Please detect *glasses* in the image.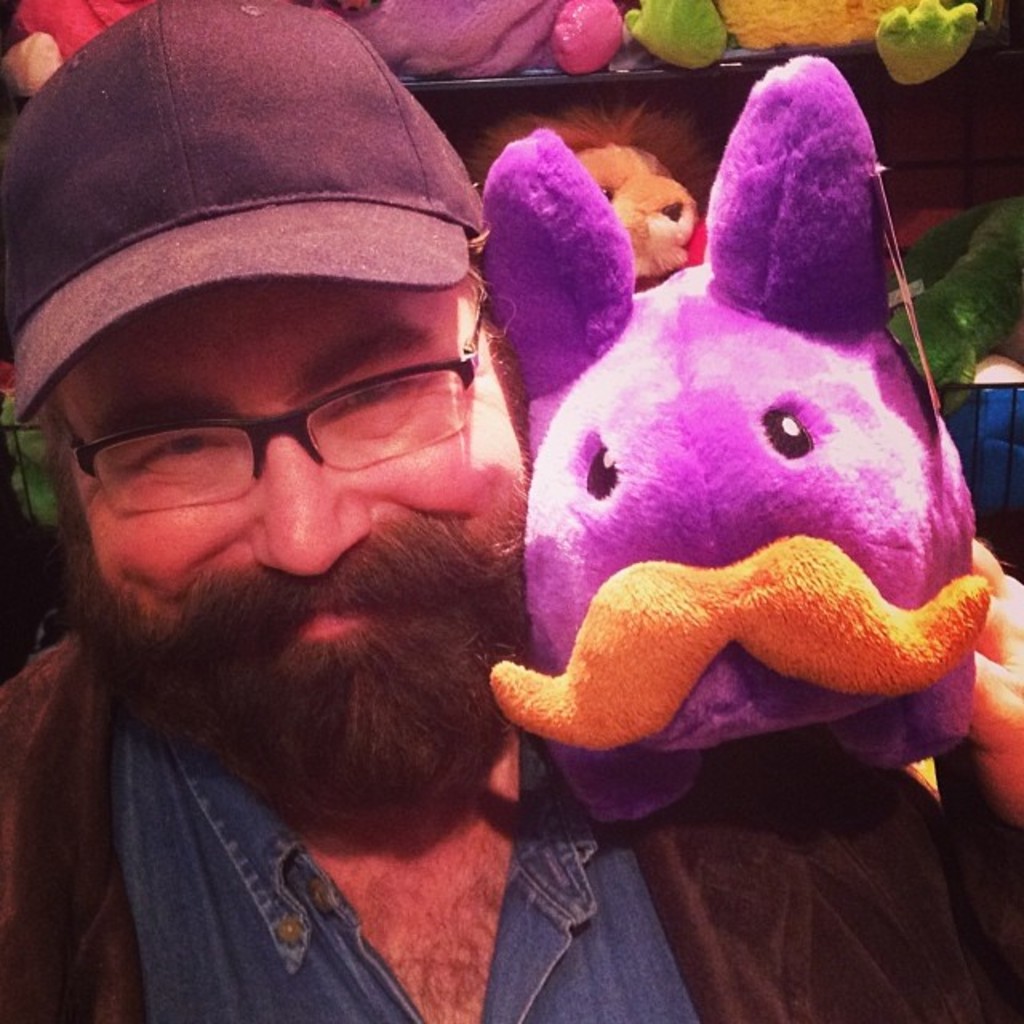
<bbox>58, 360, 498, 522</bbox>.
